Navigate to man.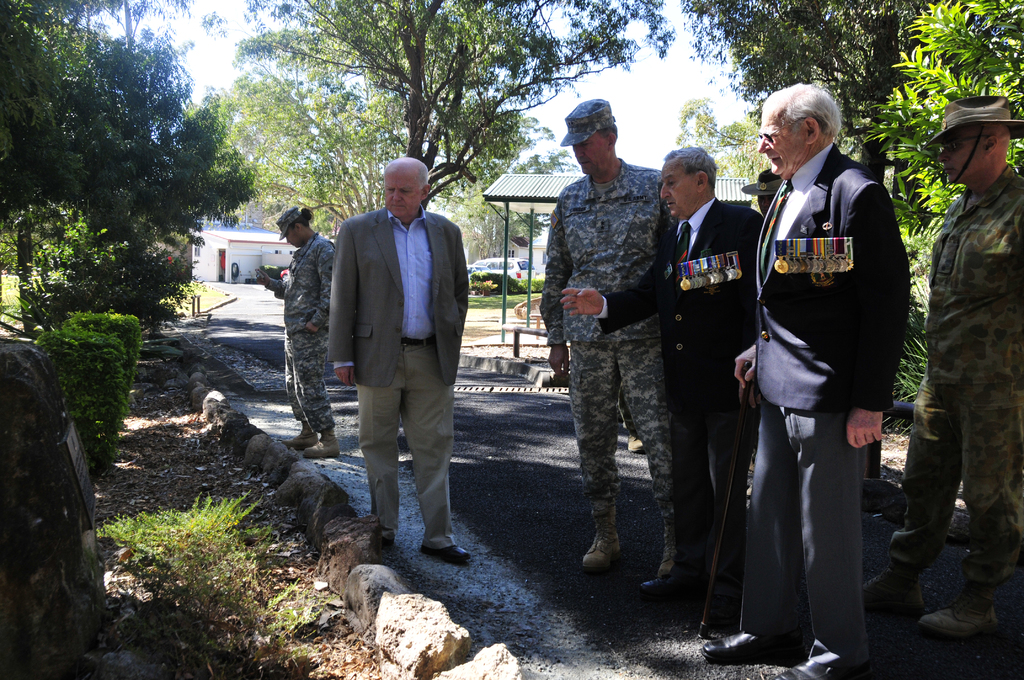
Navigation target: [855,94,1023,639].
